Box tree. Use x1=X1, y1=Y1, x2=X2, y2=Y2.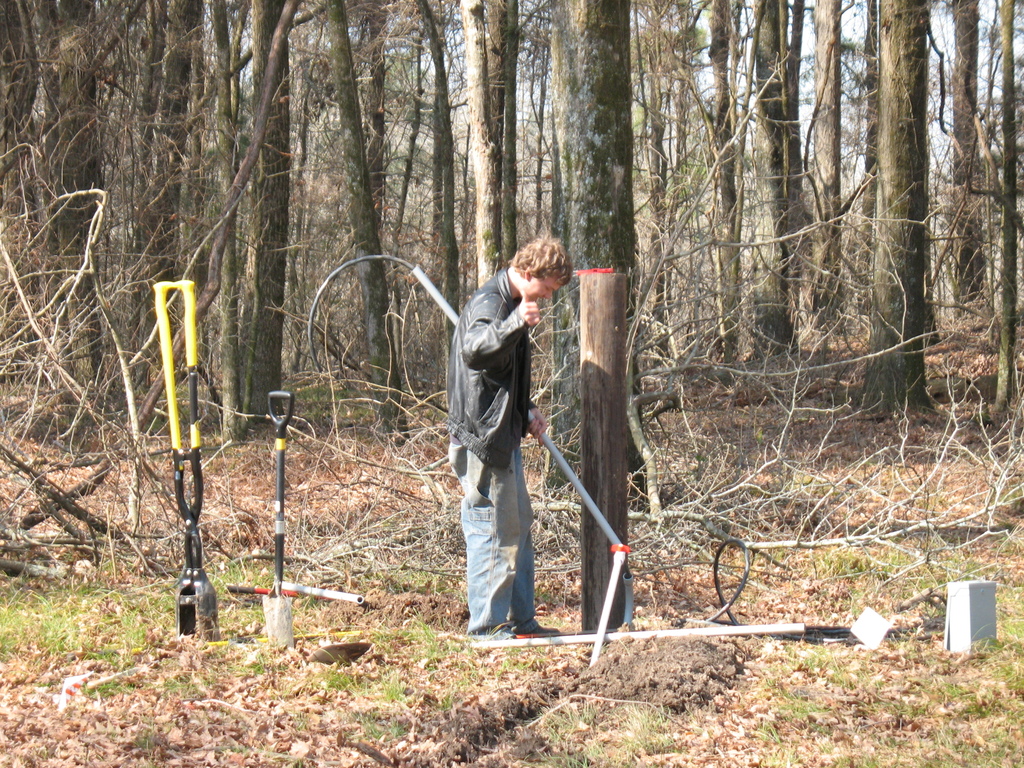
x1=547, y1=0, x2=650, y2=486.
